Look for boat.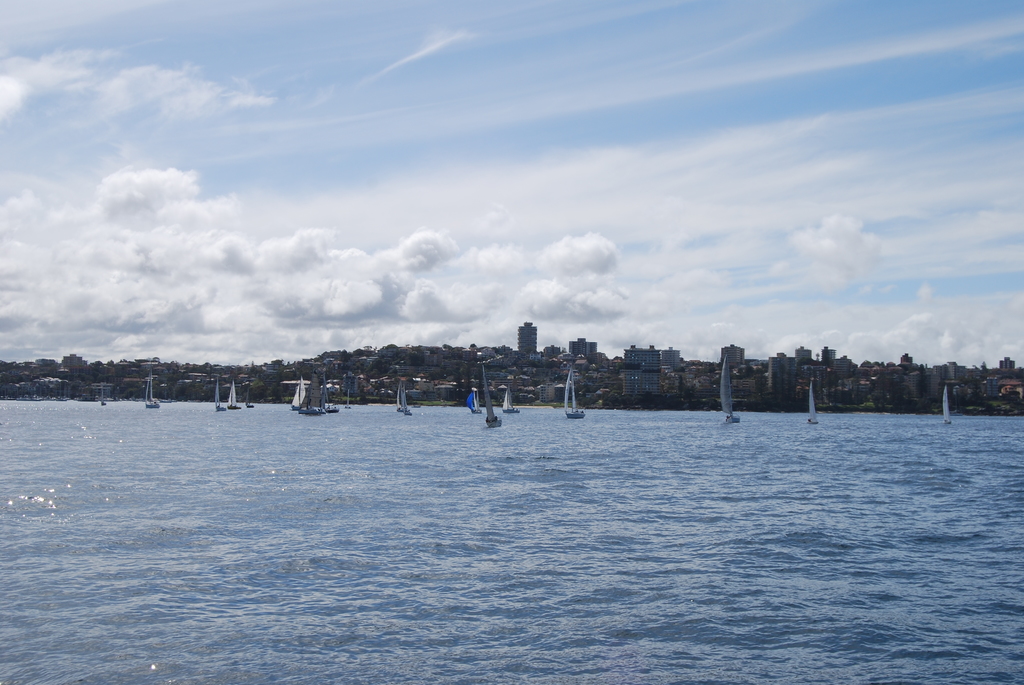
Found: pyautogui.locateOnScreen(96, 378, 112, 406).
